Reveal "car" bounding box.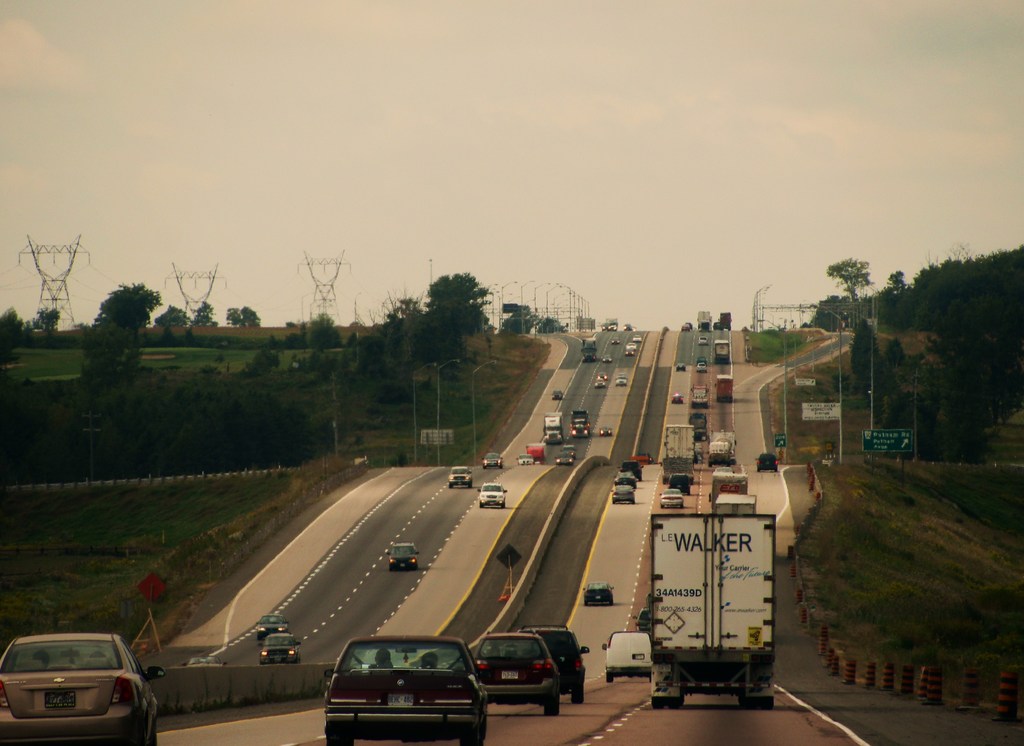
Revealed: (671, 395, 684, 404).
